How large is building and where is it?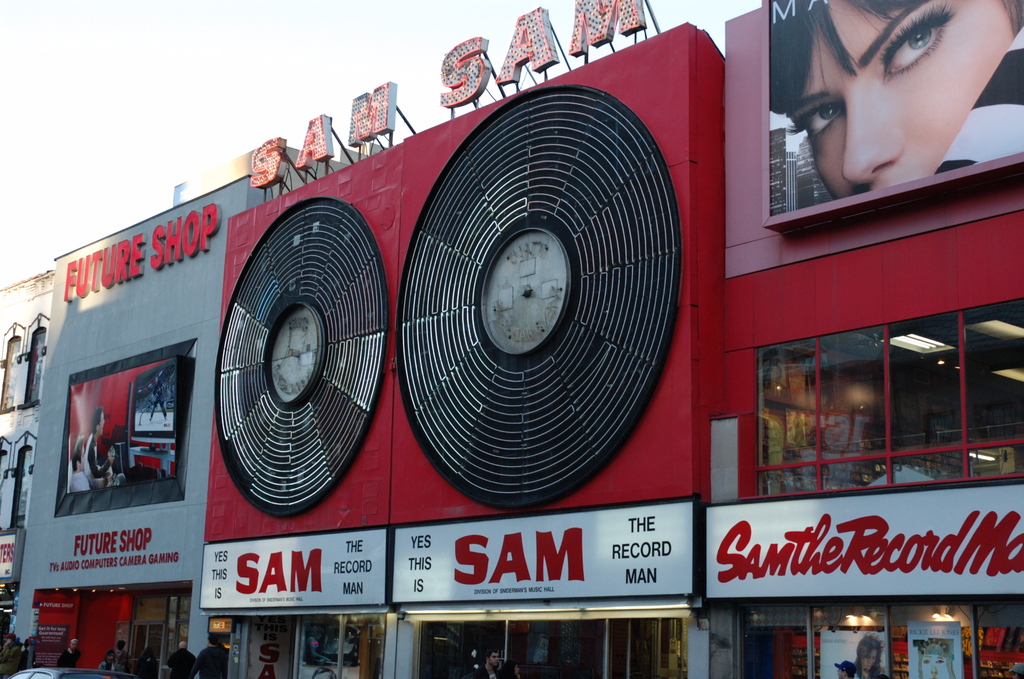
Bounding box: (x1=0, y1=0, x2=1023, y2=678).
